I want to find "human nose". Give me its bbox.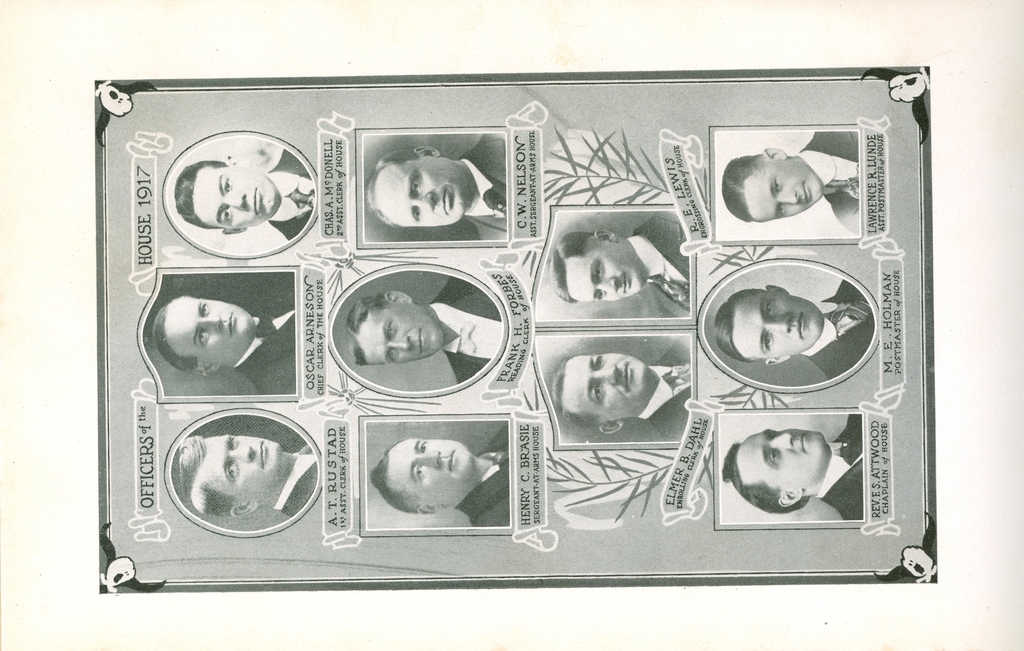
l=409, t=193, r=434, b=212.
